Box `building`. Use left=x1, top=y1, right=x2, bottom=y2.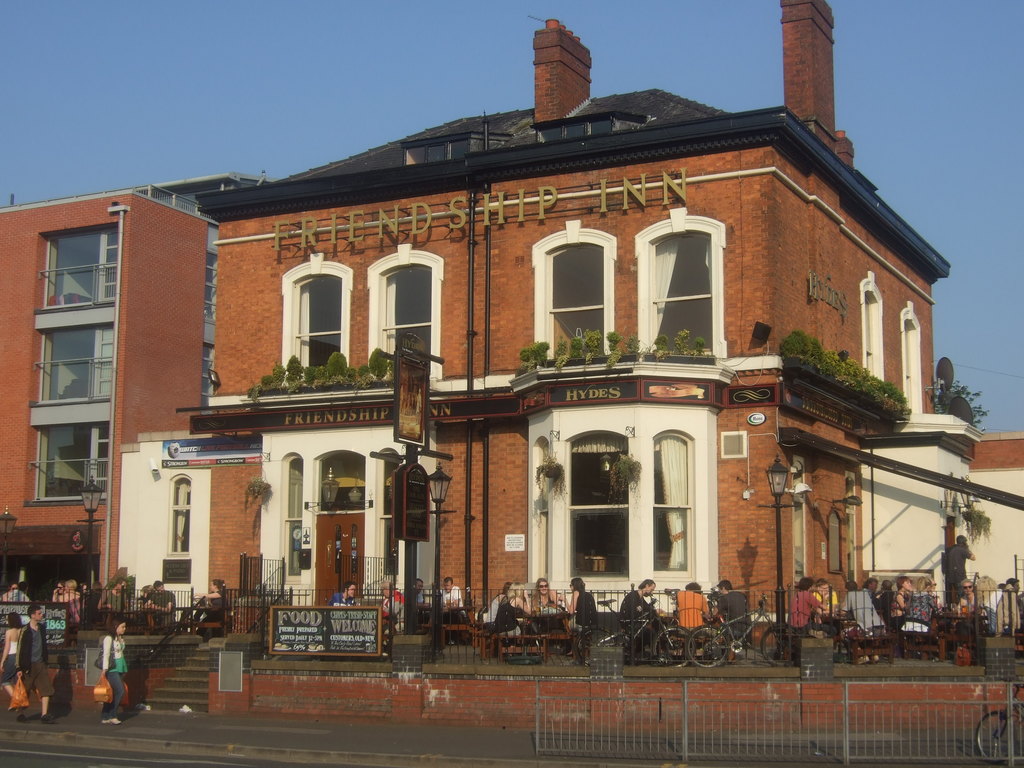
left=120, top=0, right=982, bottom=650.
